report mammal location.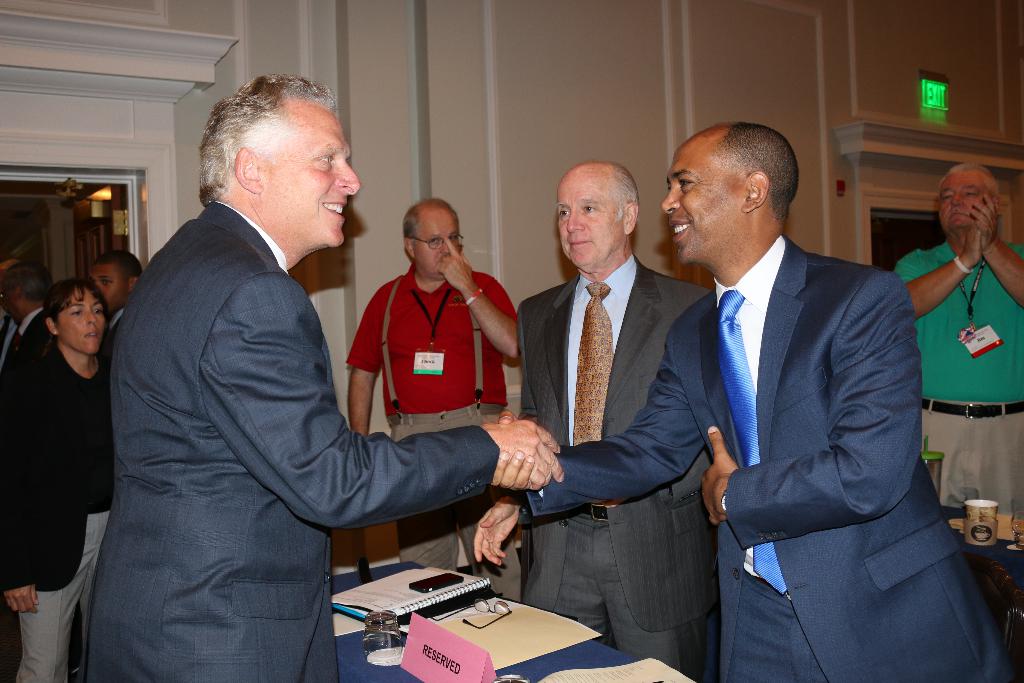
Report: [78,74,570,682].
